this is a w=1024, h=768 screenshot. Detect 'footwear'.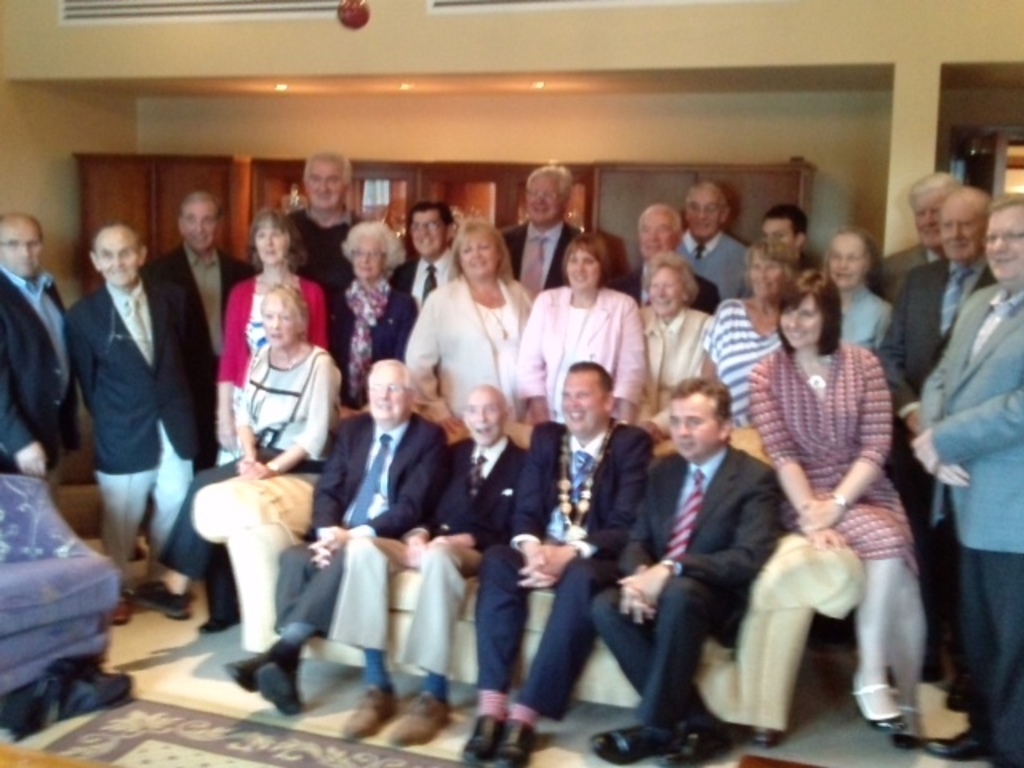
locate(336, 686, 398, 739).
